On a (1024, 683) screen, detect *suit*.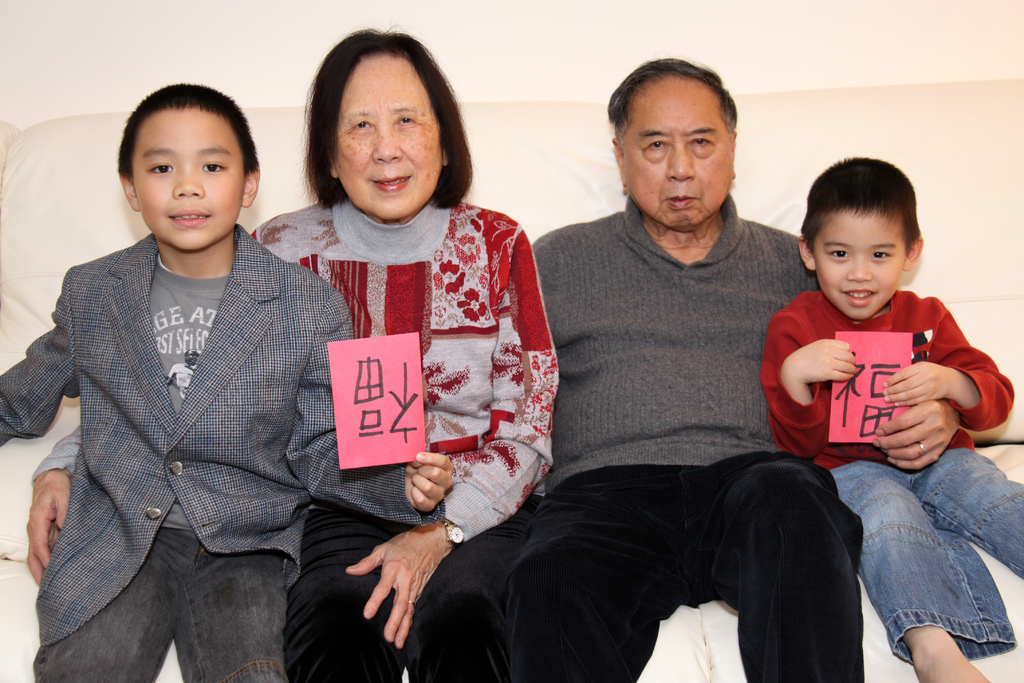
<bbox>23, 148, 368, 670</bbox>.
